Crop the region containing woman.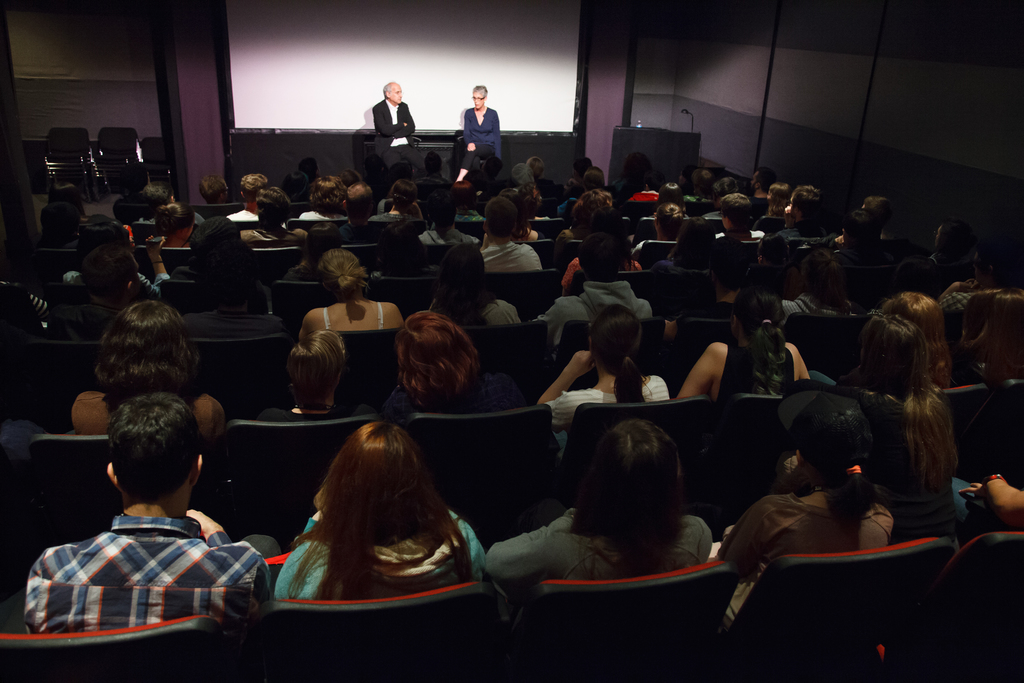
Crop region: <region>68, 297, 233, 447</region>.
